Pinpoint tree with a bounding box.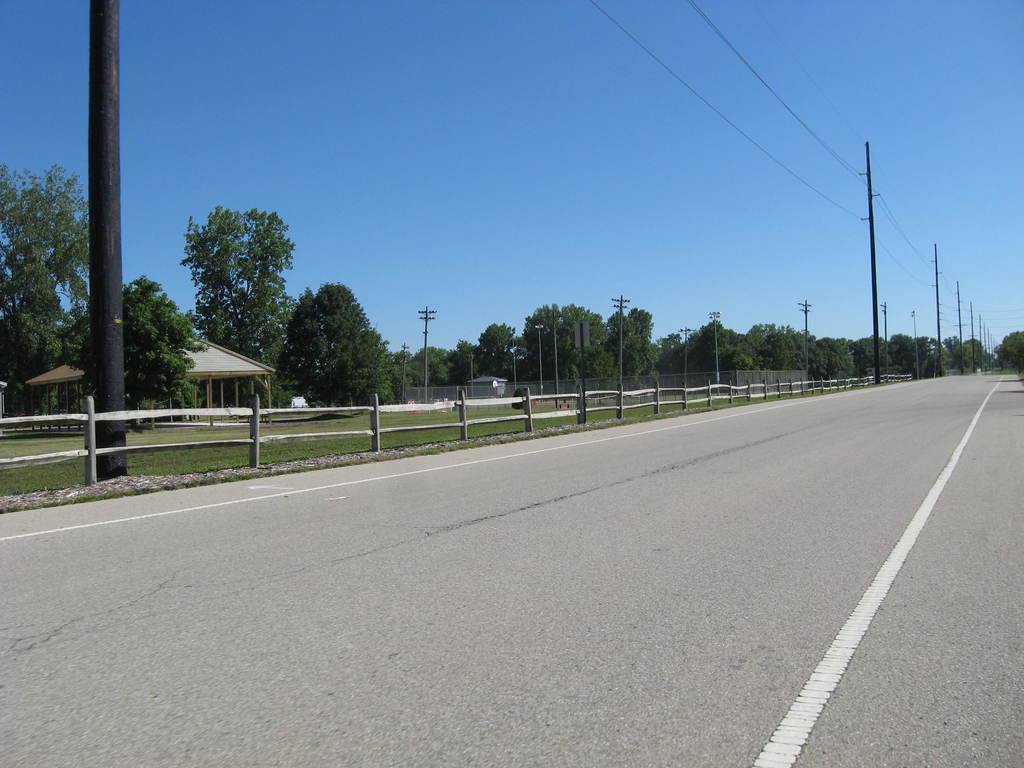
crop(166, 181, 300, 382).
